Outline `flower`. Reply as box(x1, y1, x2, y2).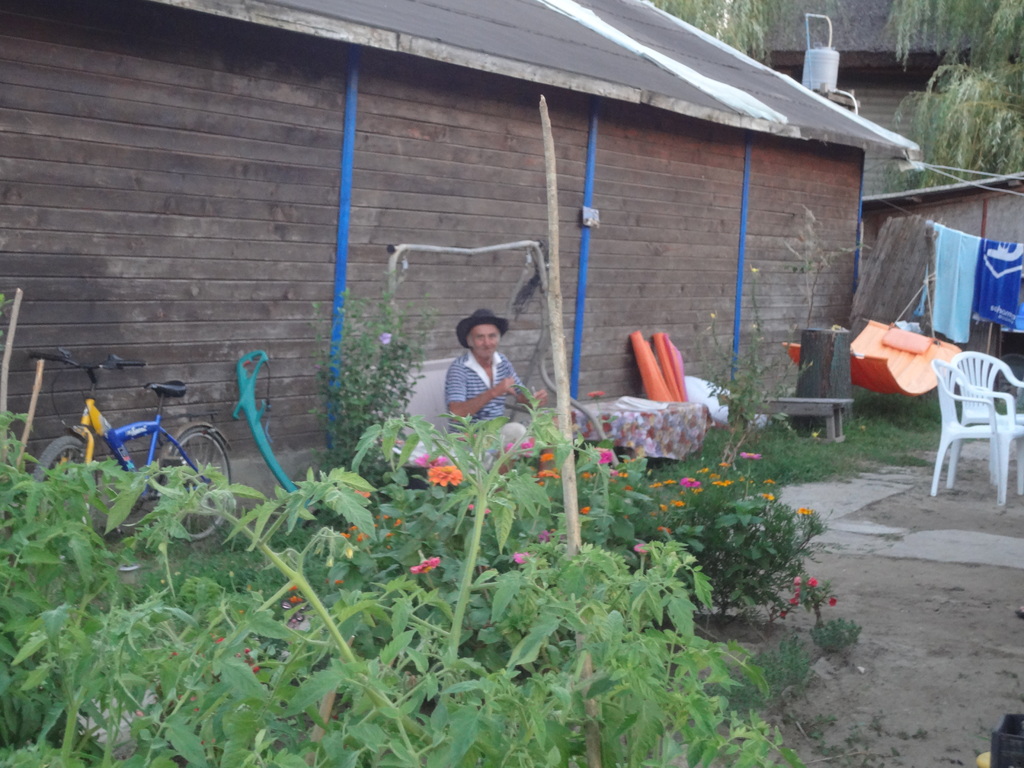
box(514, 548, 527, 566).
